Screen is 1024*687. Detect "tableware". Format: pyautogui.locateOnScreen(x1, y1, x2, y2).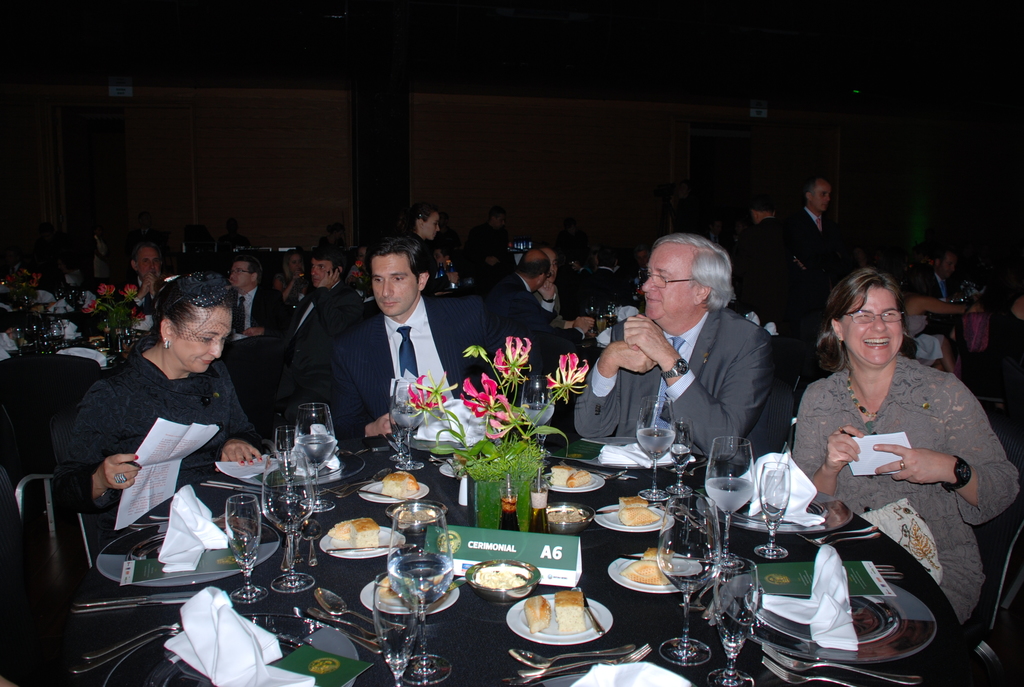
pyautogui.locateOnScreen(491, 472, 511, 519).
